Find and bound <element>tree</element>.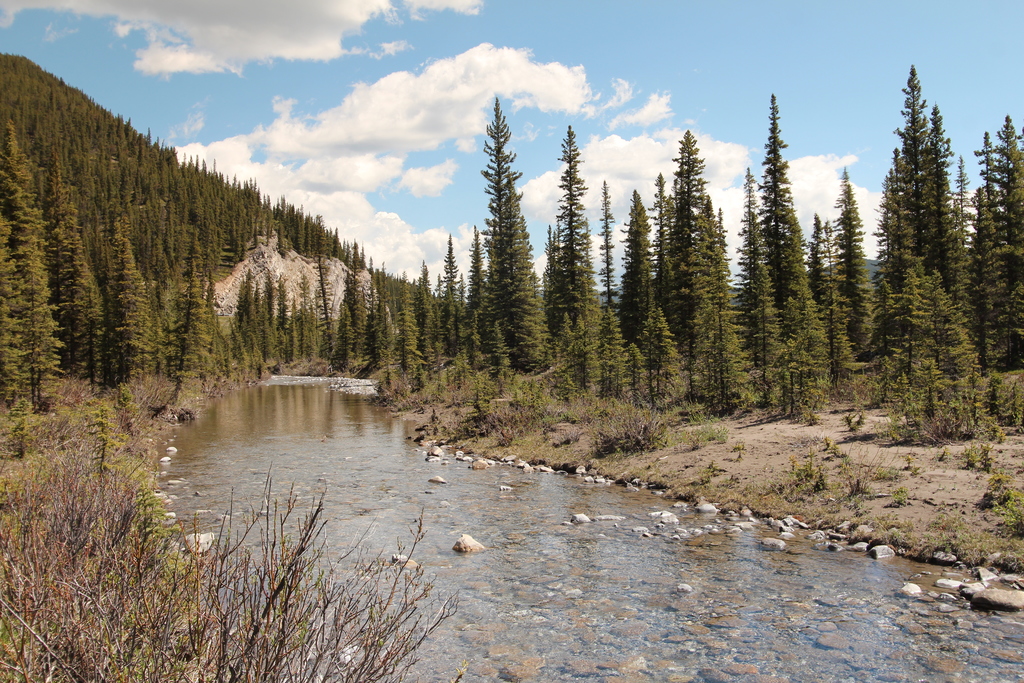
Bound: (941, 154, 986, 269).
